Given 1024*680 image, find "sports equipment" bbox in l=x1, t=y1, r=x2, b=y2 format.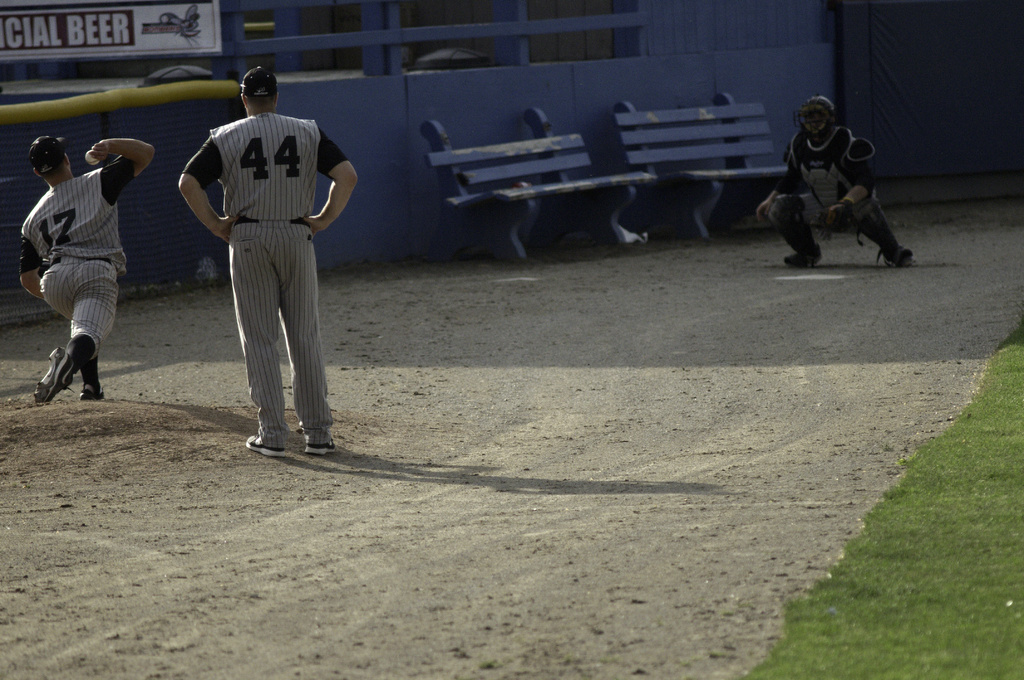
l=811, t=201, r=849, b=238.
